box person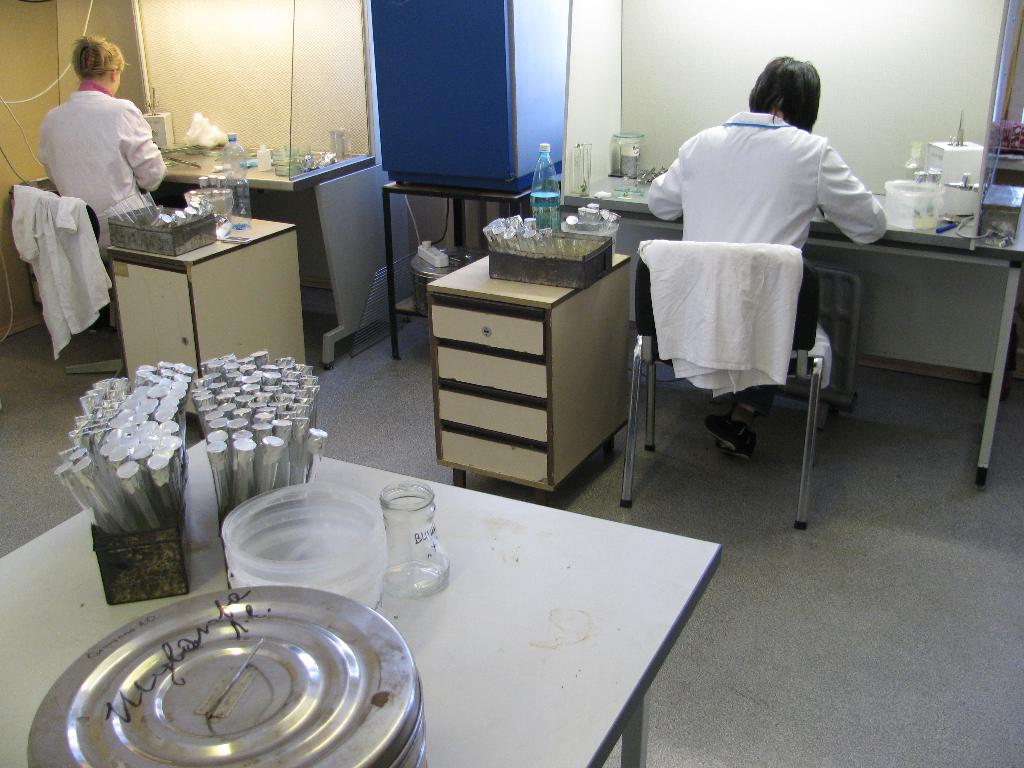
locate(645, 53, 887, 460)
